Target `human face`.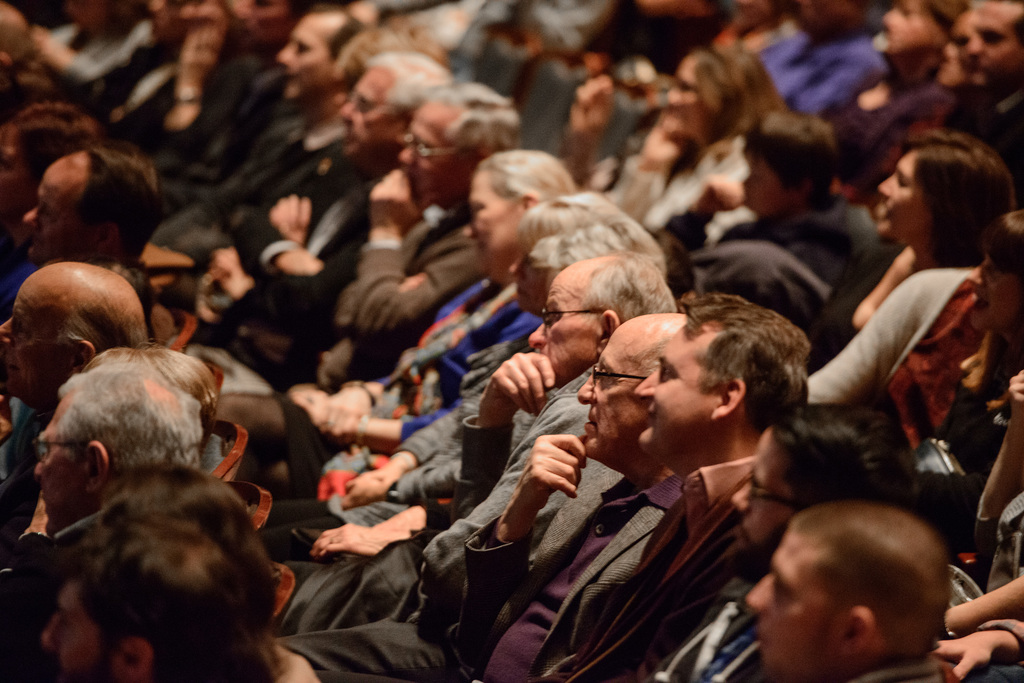
Target region: bbox=[966, 0, 1023, 88].
